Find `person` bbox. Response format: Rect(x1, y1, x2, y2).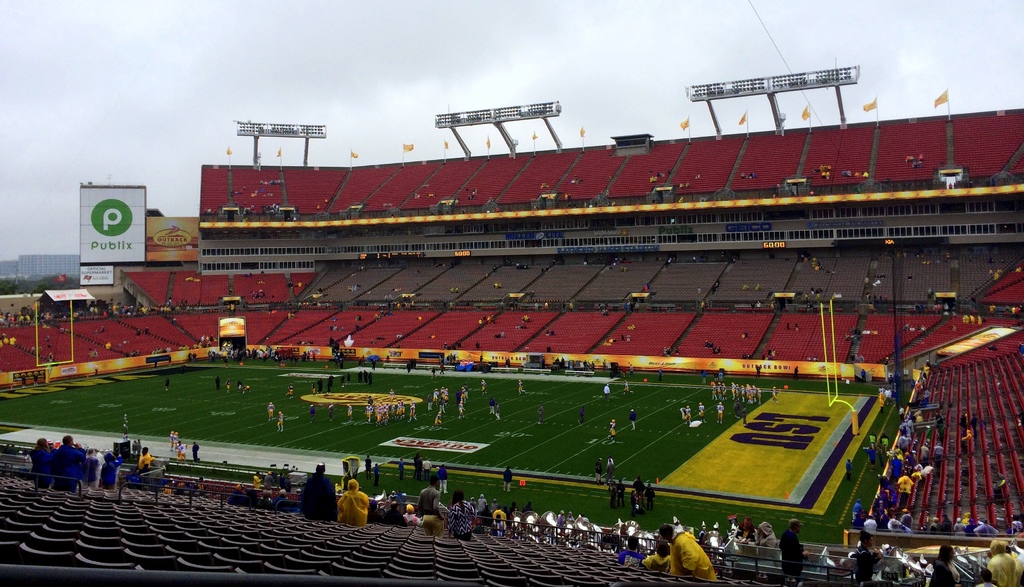
Rect(990, 542, 1023, 586).
